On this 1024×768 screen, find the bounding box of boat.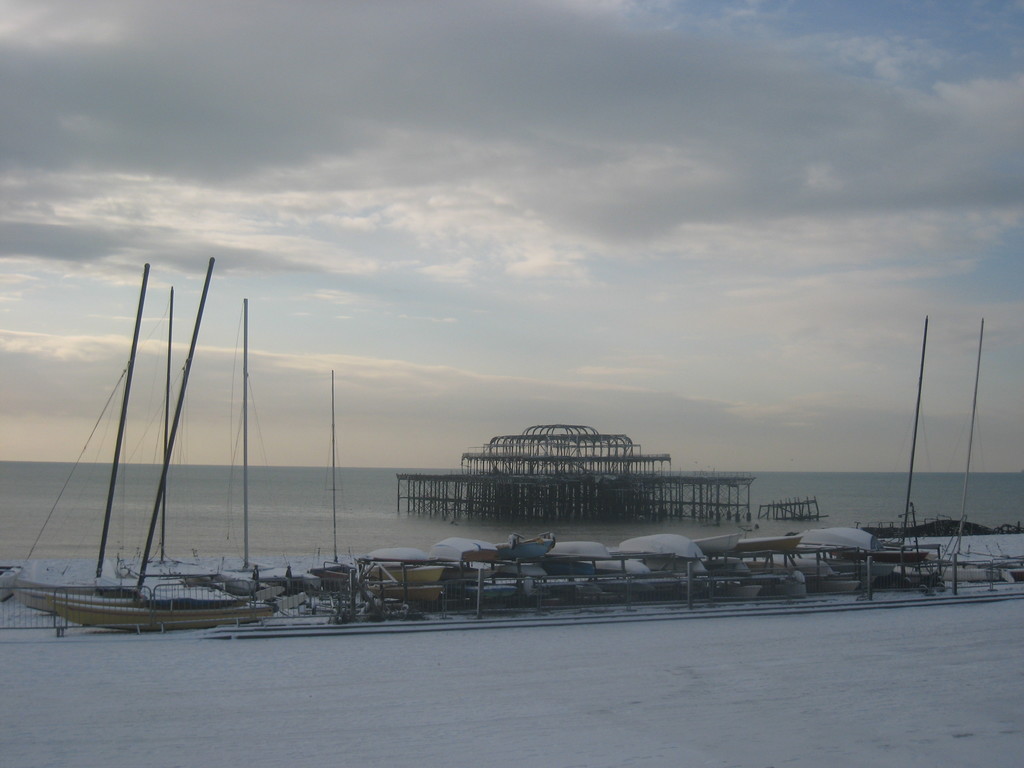
Bounding box: [0,264,189,594].
